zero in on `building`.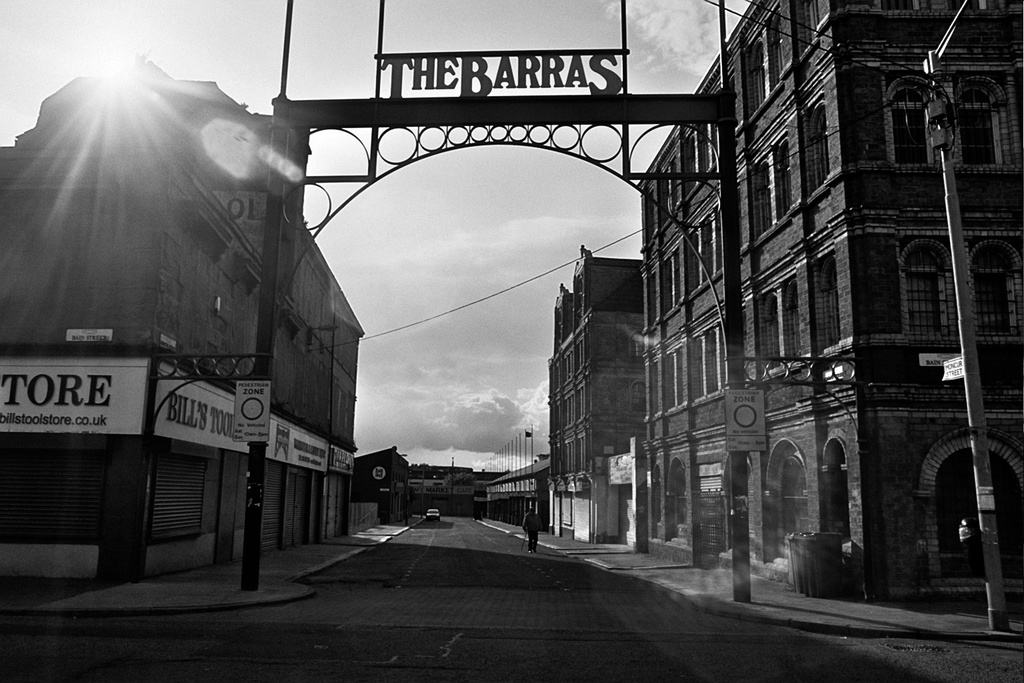
Zeroed in: box=[637, 0, 1023, 601].
